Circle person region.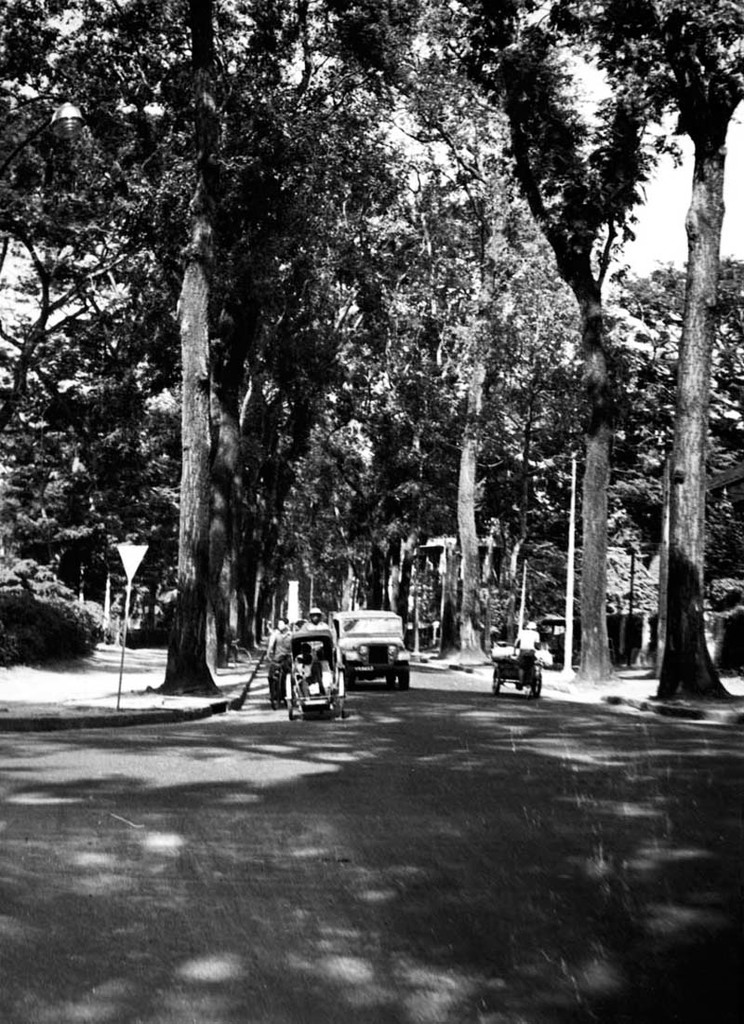
Region: 301,604,331,641.
